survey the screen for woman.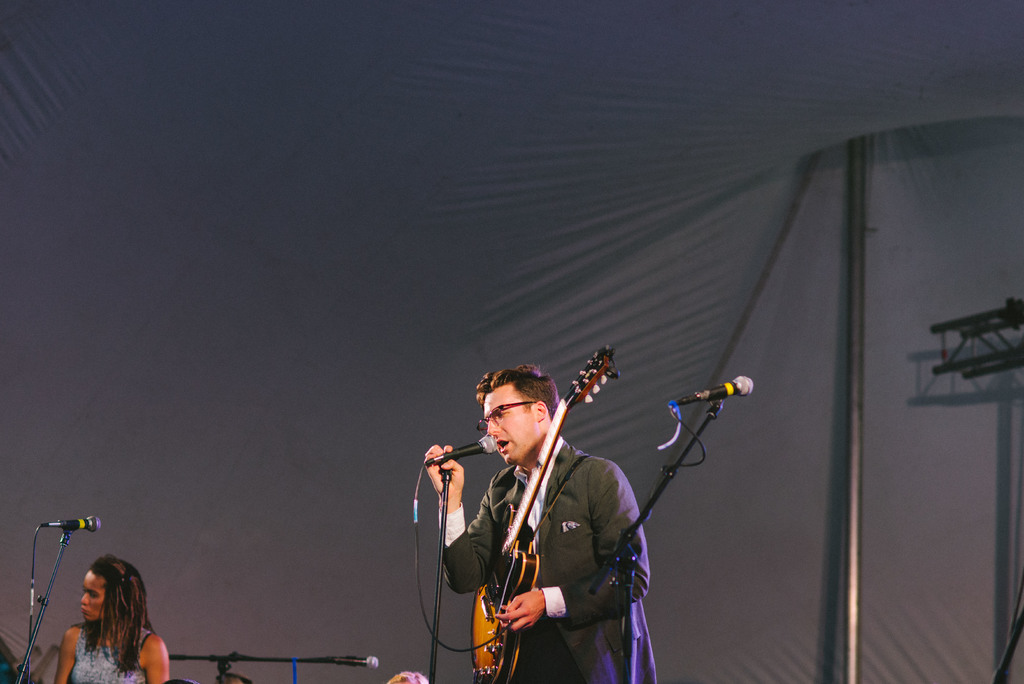
Survey found: region(42, 557, 161, 683).
